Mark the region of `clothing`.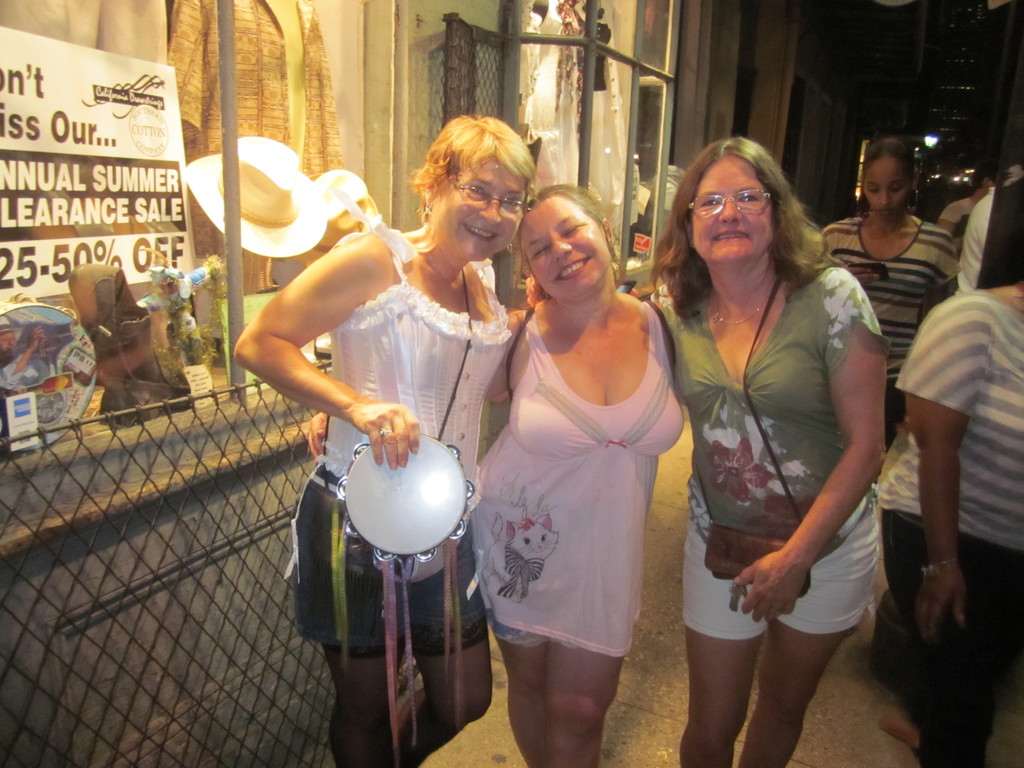
Region: locate(487, 284, 674, 679).
